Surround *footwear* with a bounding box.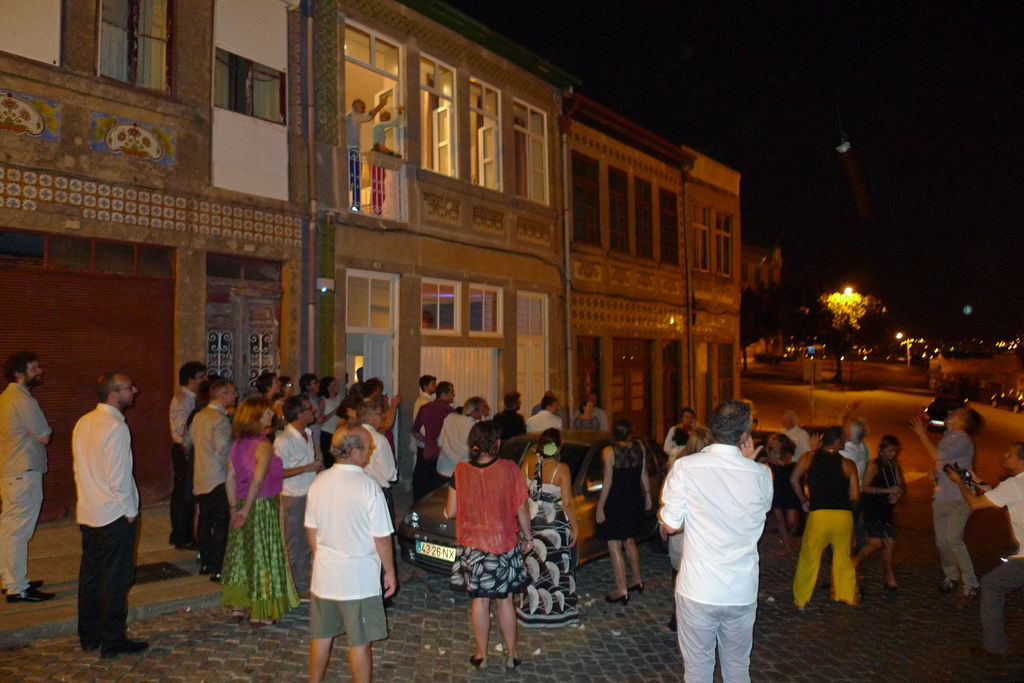
Rect(955, 586, 976, 613).
